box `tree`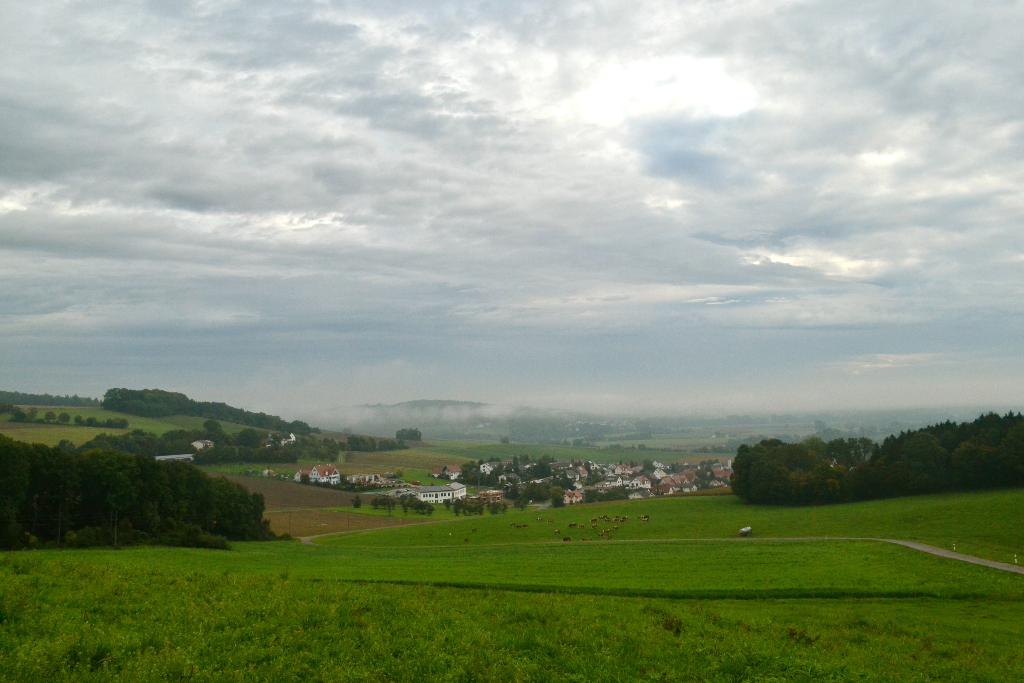
[left=477, top=505, right=480, bottom=513]
